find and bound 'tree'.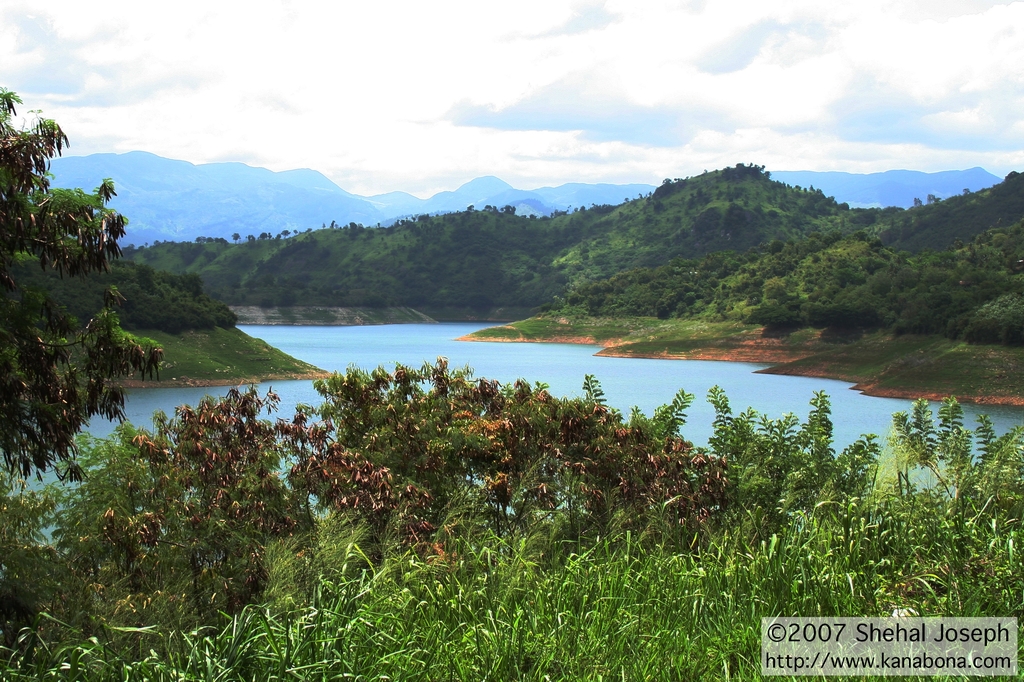
Bound: [376, 221, 381, 230].
